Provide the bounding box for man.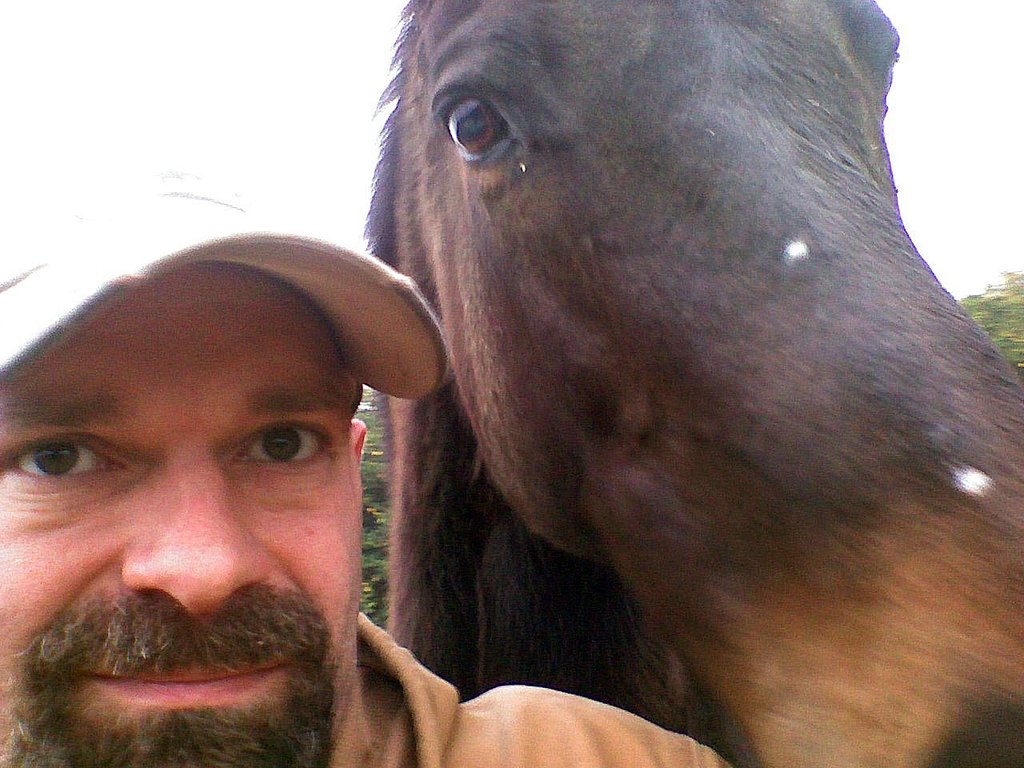
0, 178, 734, 767.
